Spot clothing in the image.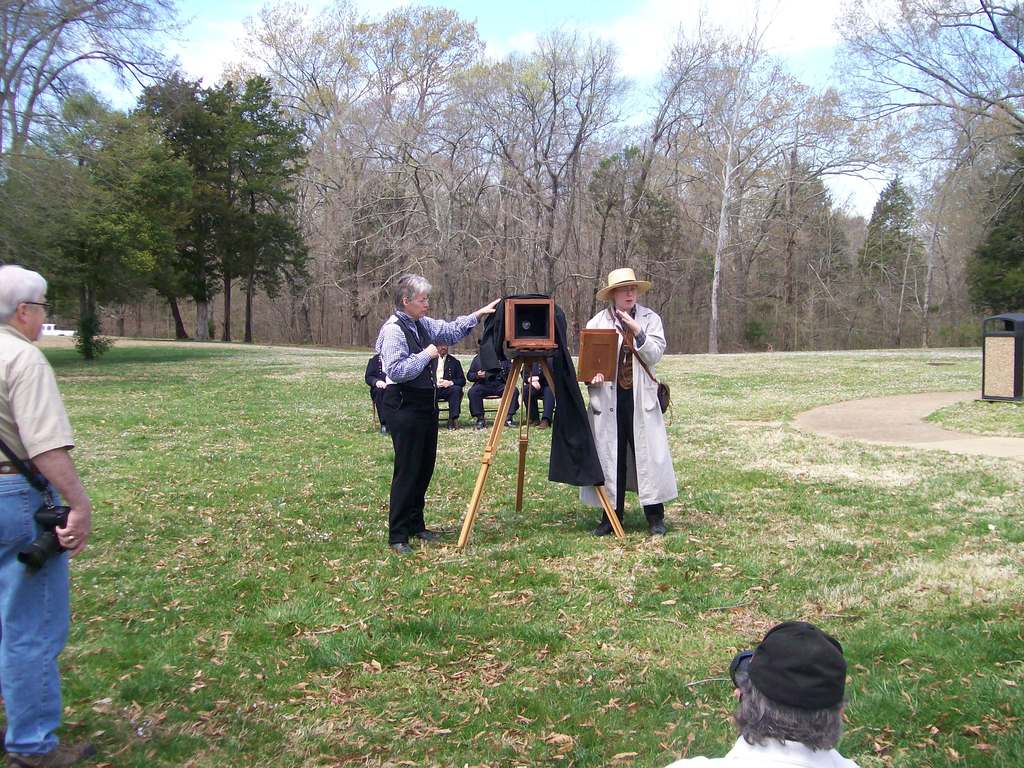
clothing found at detection(522, 355, 557, 422).
